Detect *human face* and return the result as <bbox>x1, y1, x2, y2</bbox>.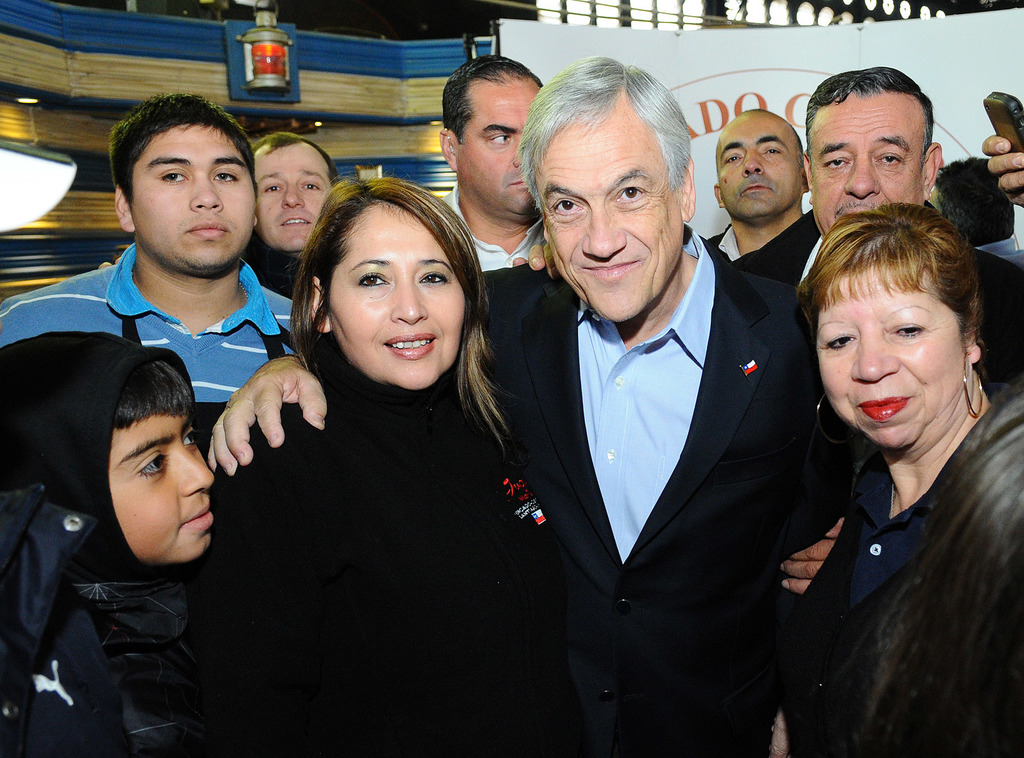
<bbox>813, 259, 967, 453</bbox>.
